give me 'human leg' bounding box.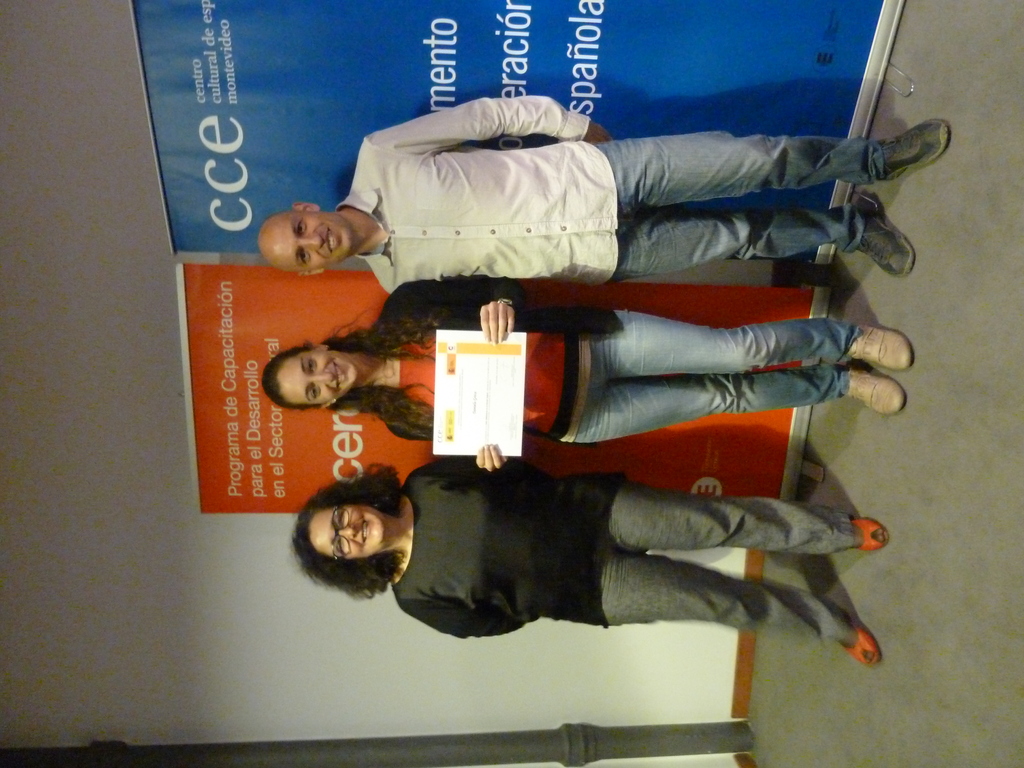
Rect(617, 211, 906, 271).
